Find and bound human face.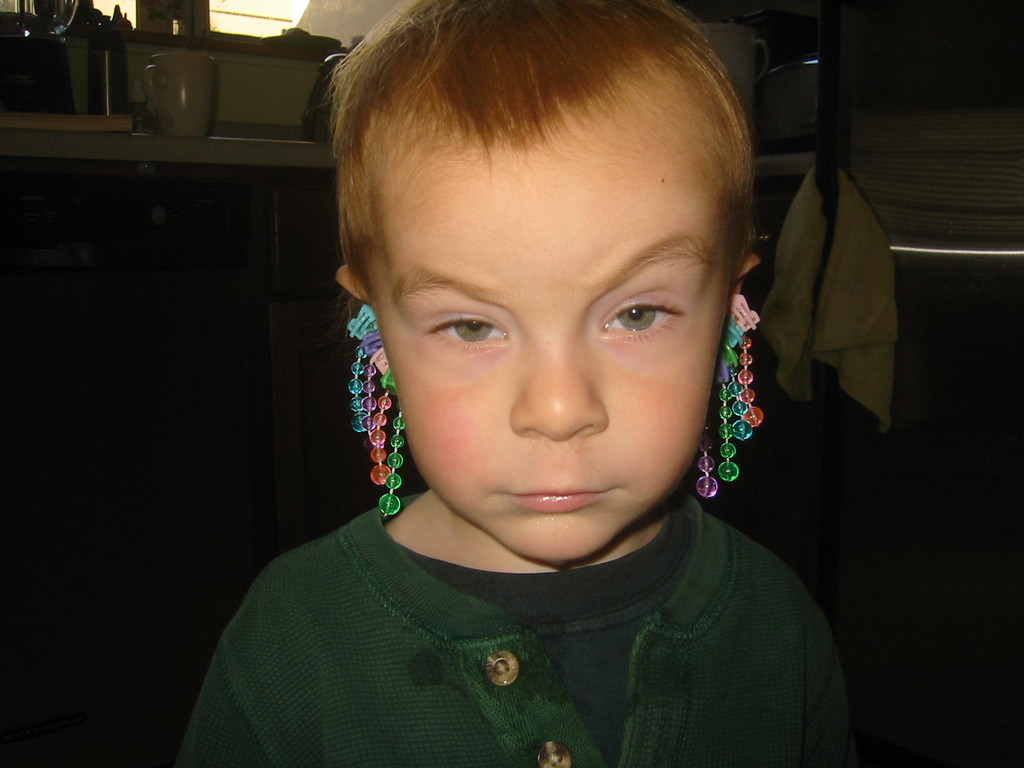
Bound: [370,123,731,567].
